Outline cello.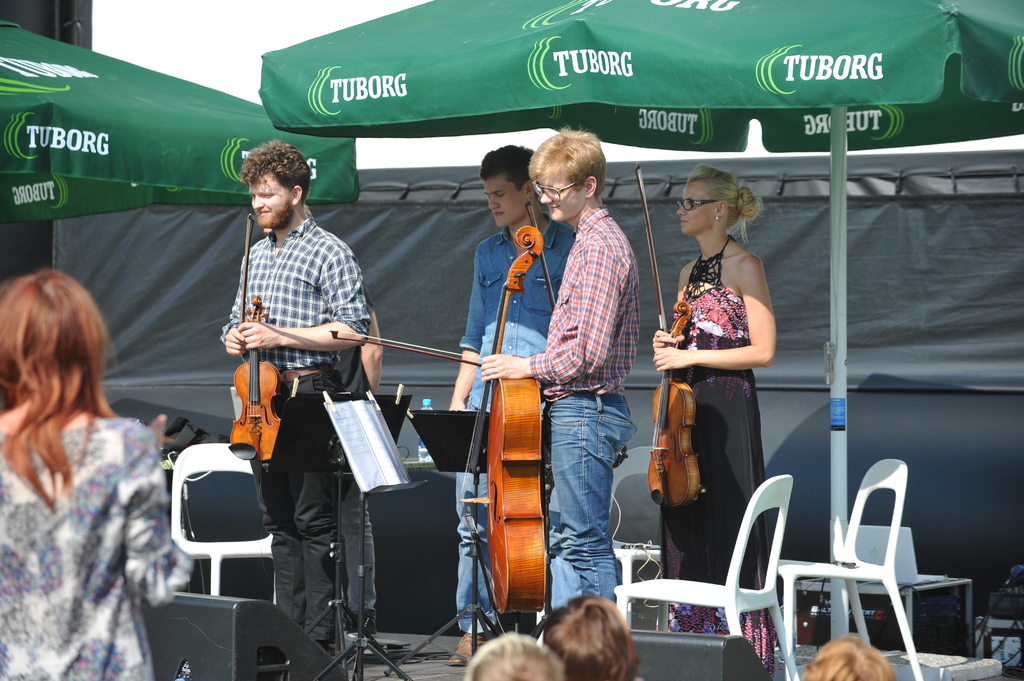
Outline: 636,164,707,513.
